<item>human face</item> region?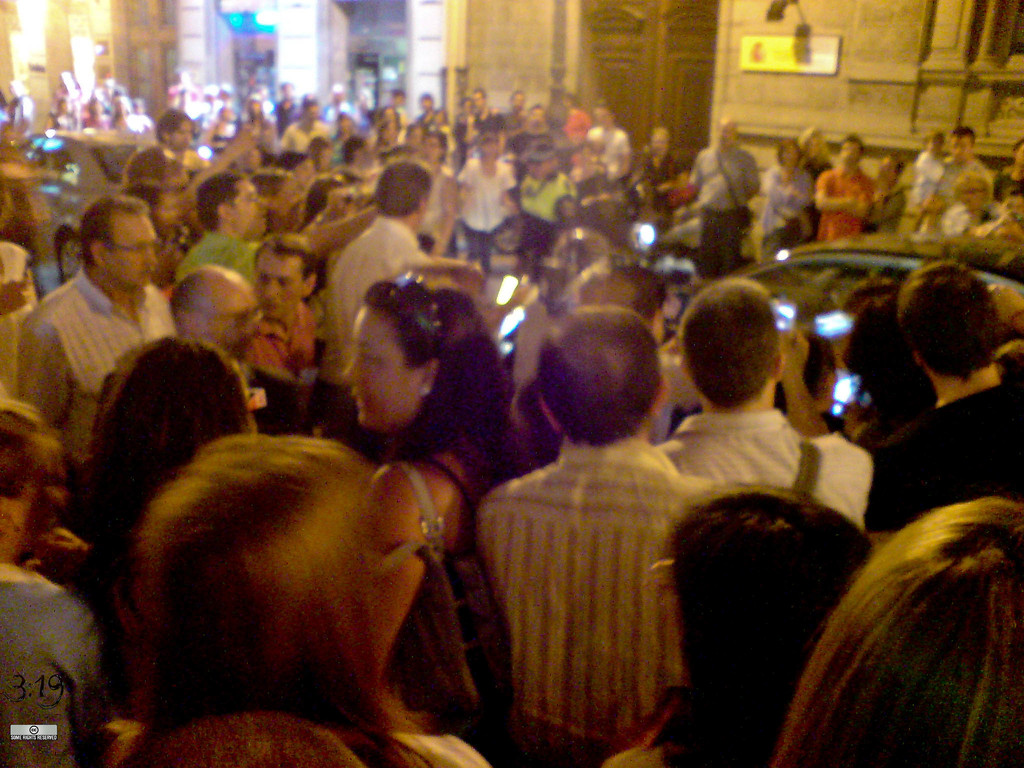
Rect(879, 159, 895, 180)
